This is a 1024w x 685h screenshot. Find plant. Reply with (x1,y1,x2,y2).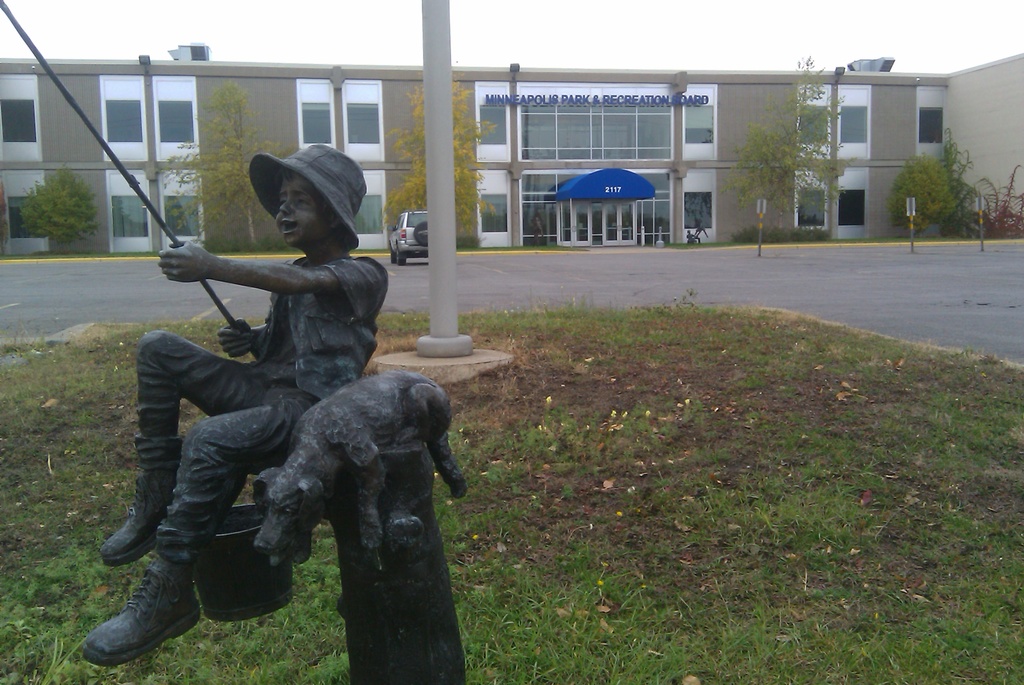
(13,144,97,241).
